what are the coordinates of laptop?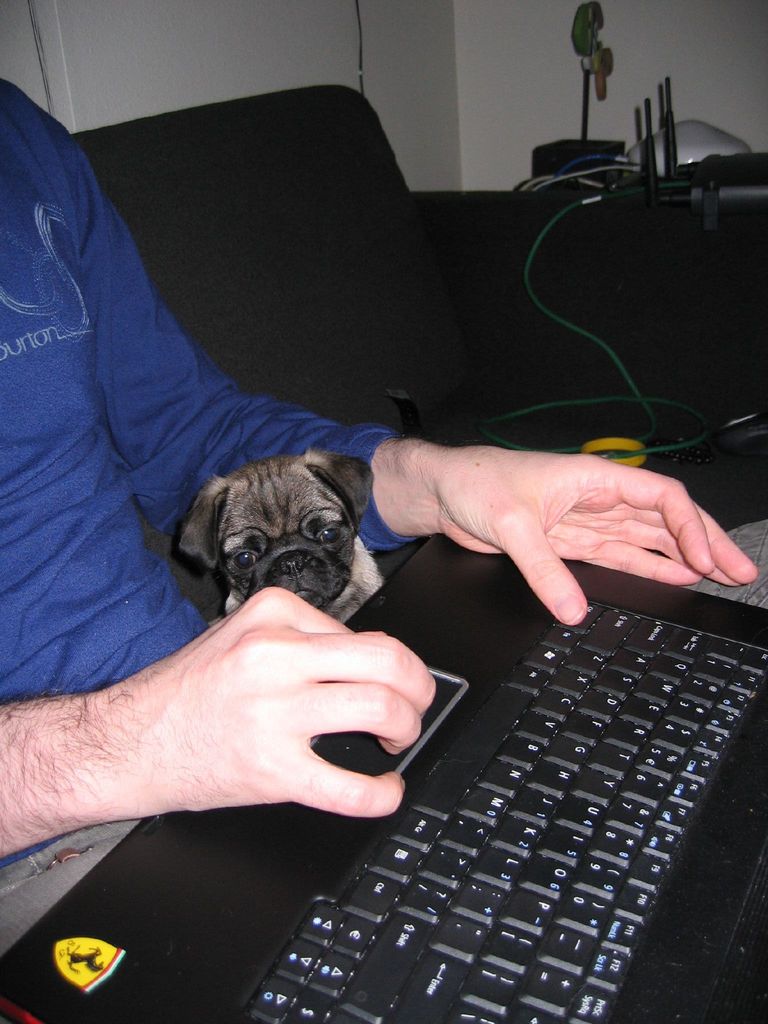
[0, 530, 767, 1023].
